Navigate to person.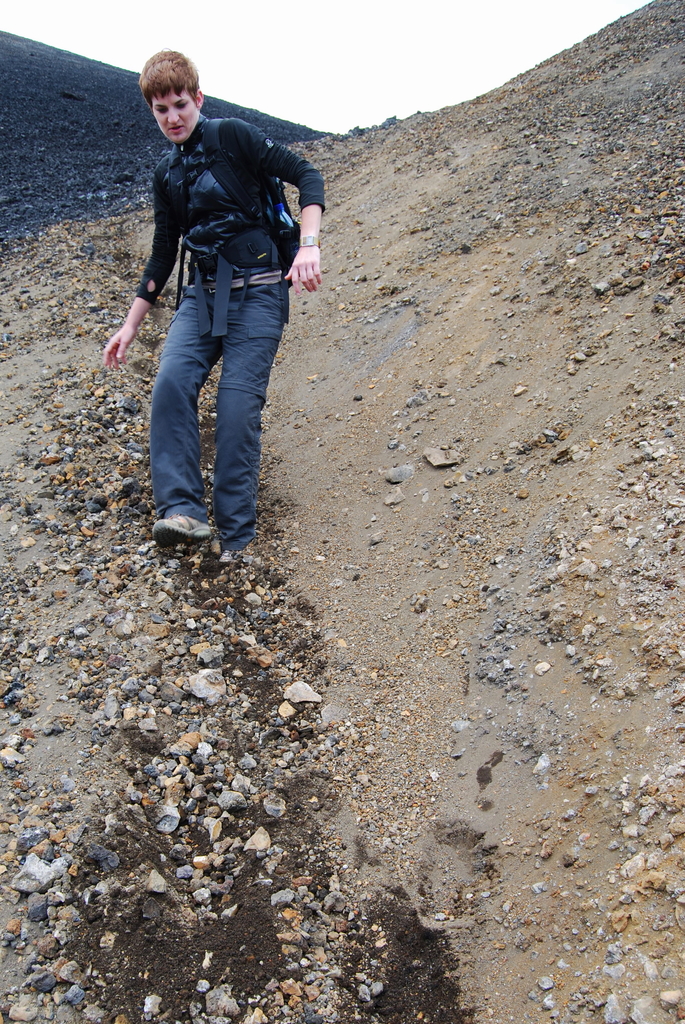
Navigation target: (108, 44, 300, 547).
